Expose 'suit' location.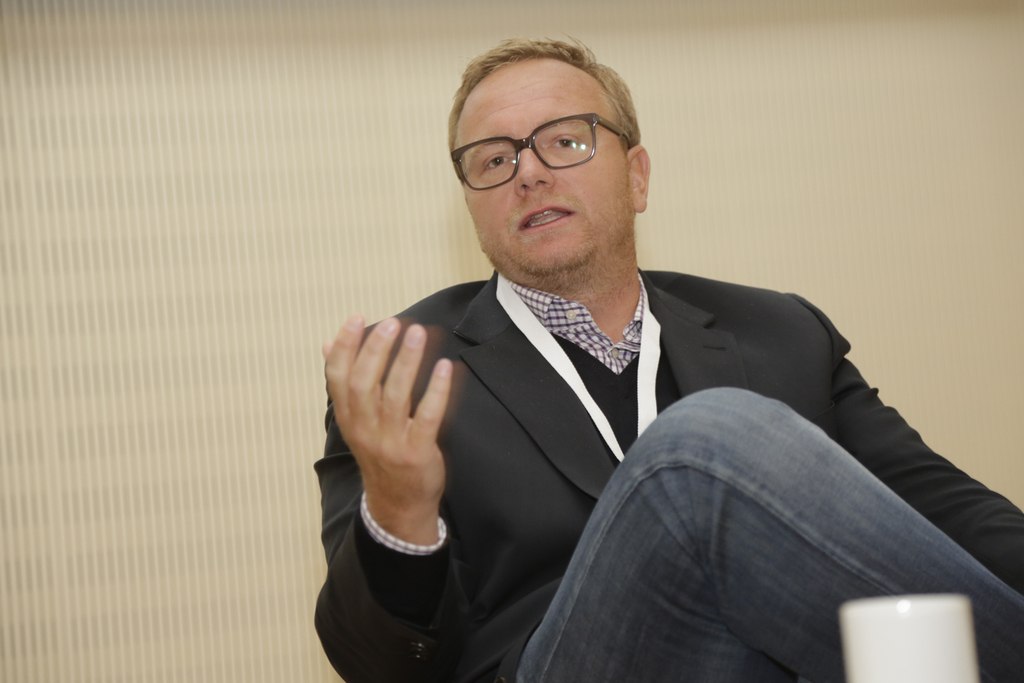
Exposed at pyautogui.locateOnScreen(360, 198, 735, 670).
